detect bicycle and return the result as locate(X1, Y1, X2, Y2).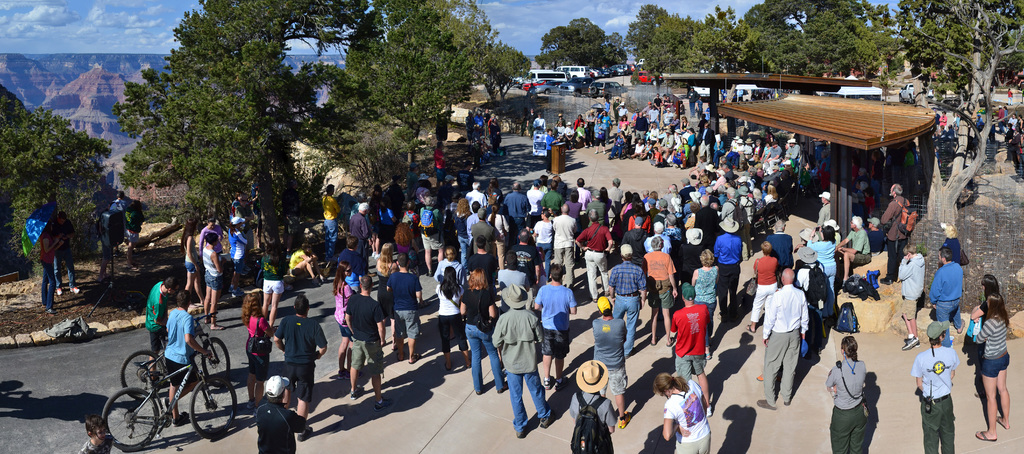
locate(118, 310, 231, 403).
